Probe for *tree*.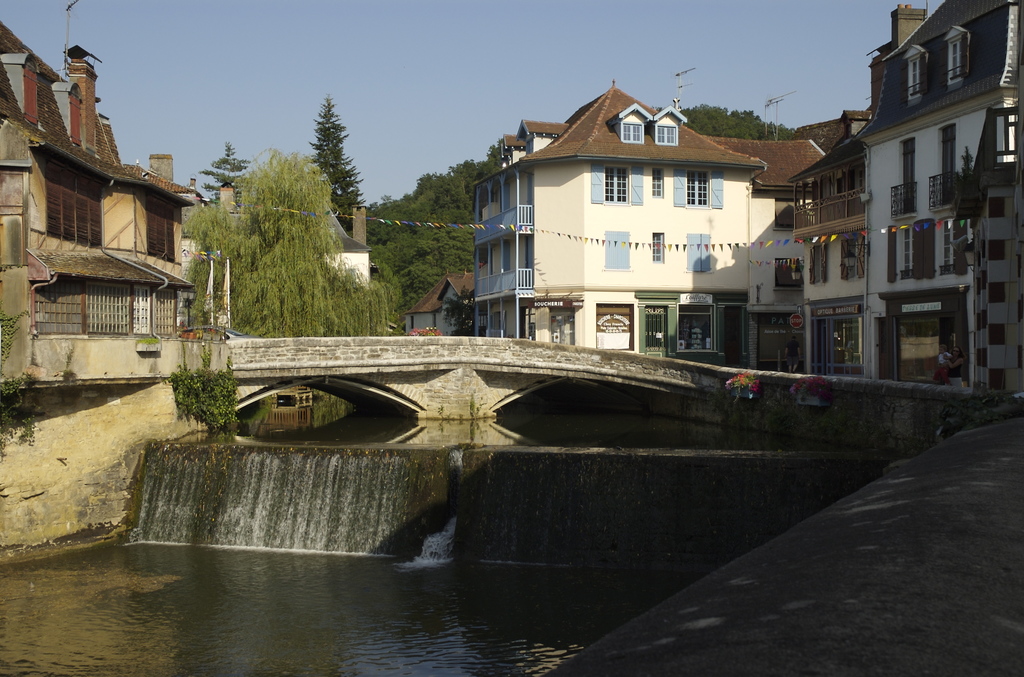
Probe result: 194,131,347,327.
